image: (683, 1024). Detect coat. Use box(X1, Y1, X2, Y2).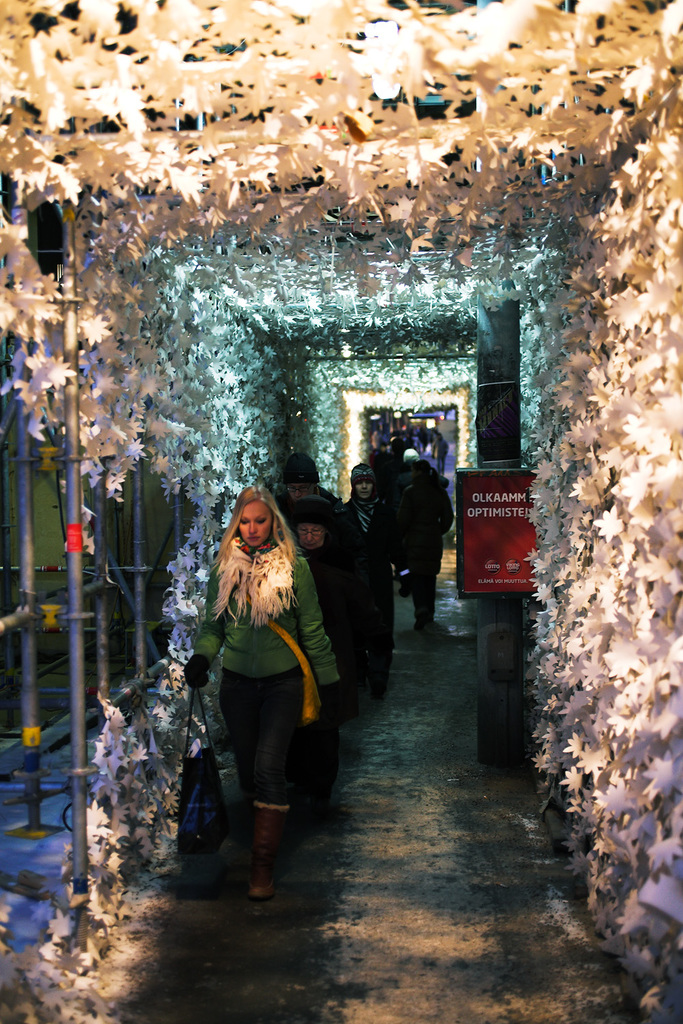
box(380, 451, 451, 580).
